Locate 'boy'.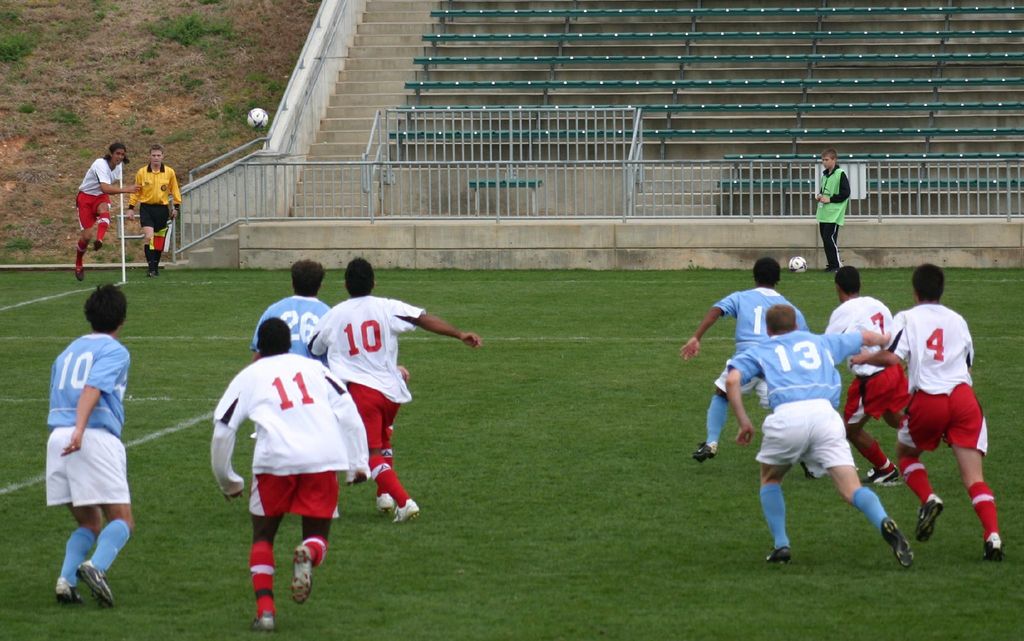
Bounding box: pyautogui.locateOnScreen(671, 256, 815, 461).
